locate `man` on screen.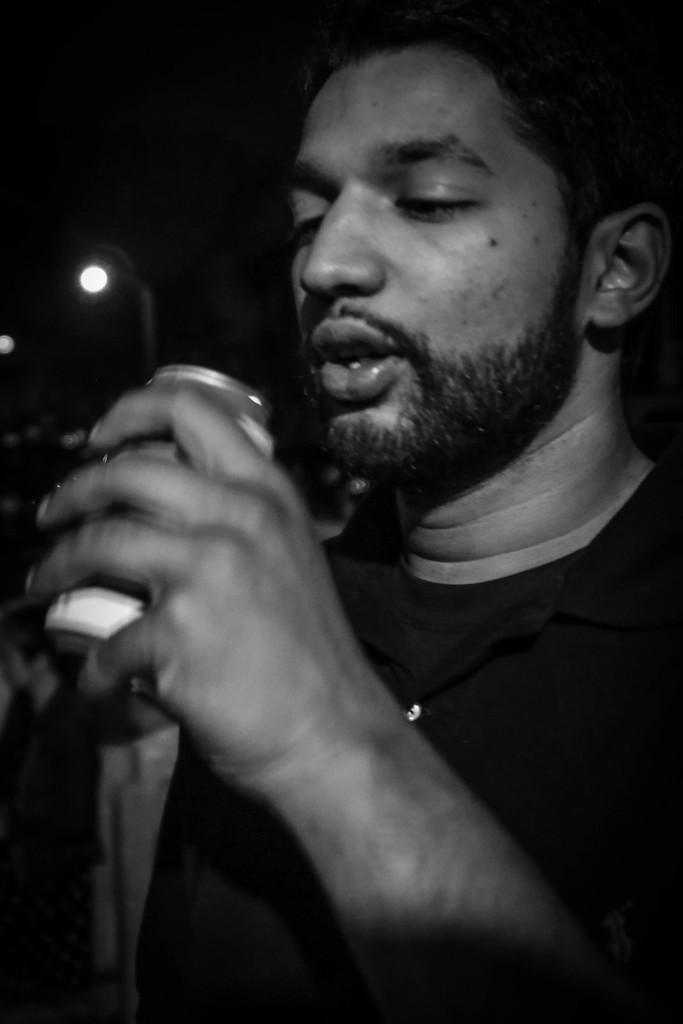
On screen at (40,10,682,1016).
